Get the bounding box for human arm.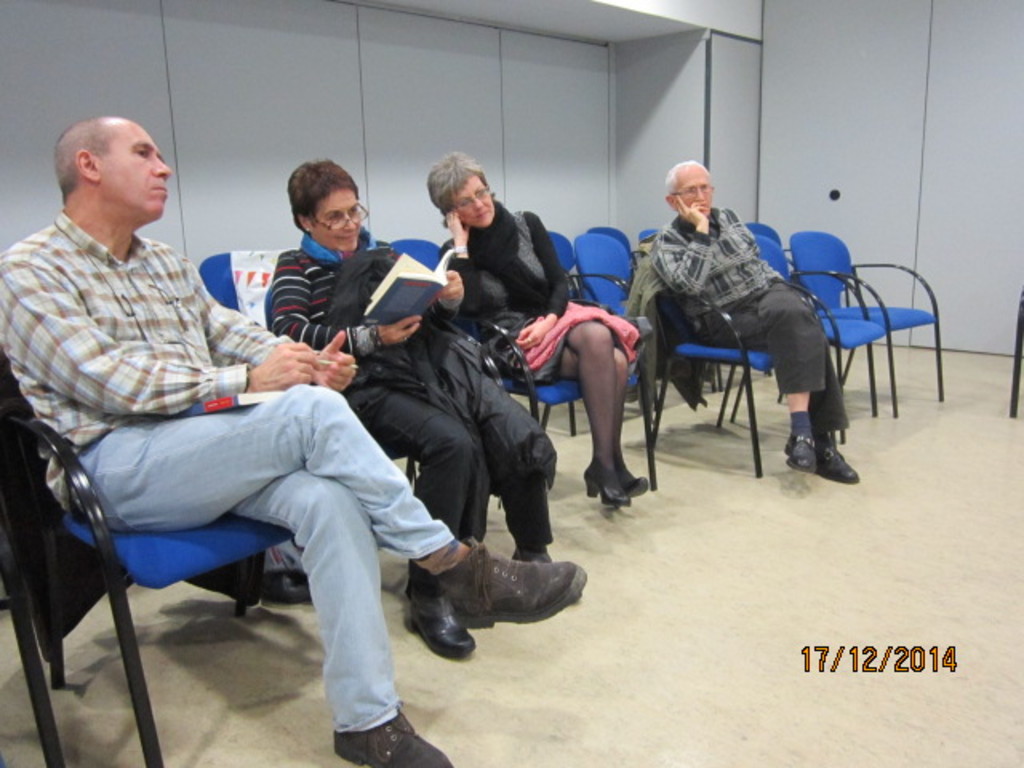
654/192/715/290.
